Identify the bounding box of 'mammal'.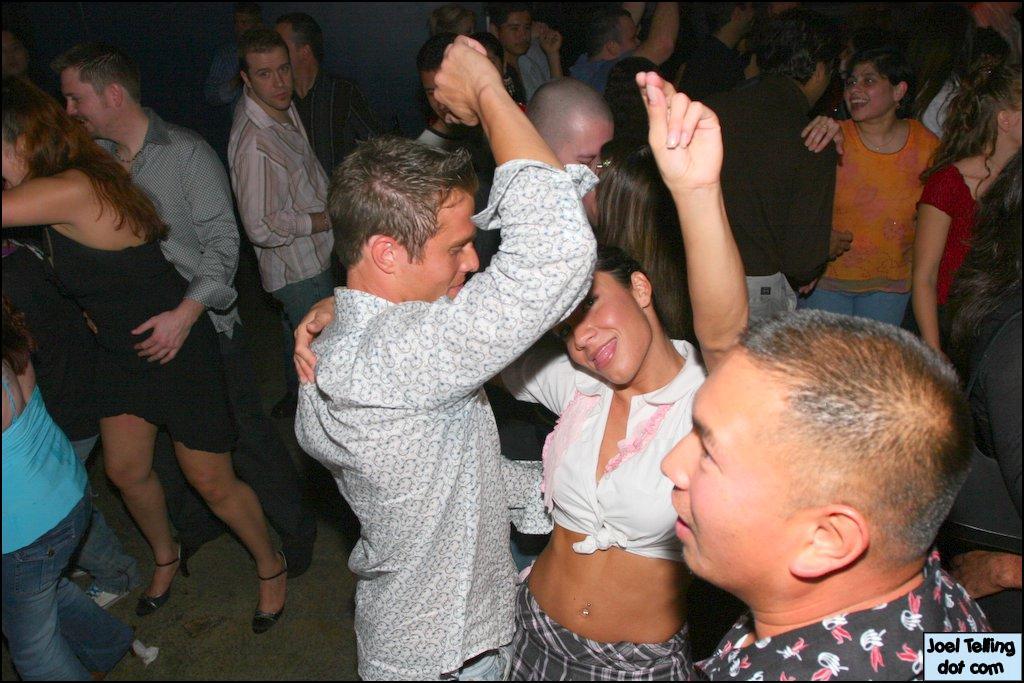
{"left": 261, "top": 71, "right": 609, "bottom": 658}.
